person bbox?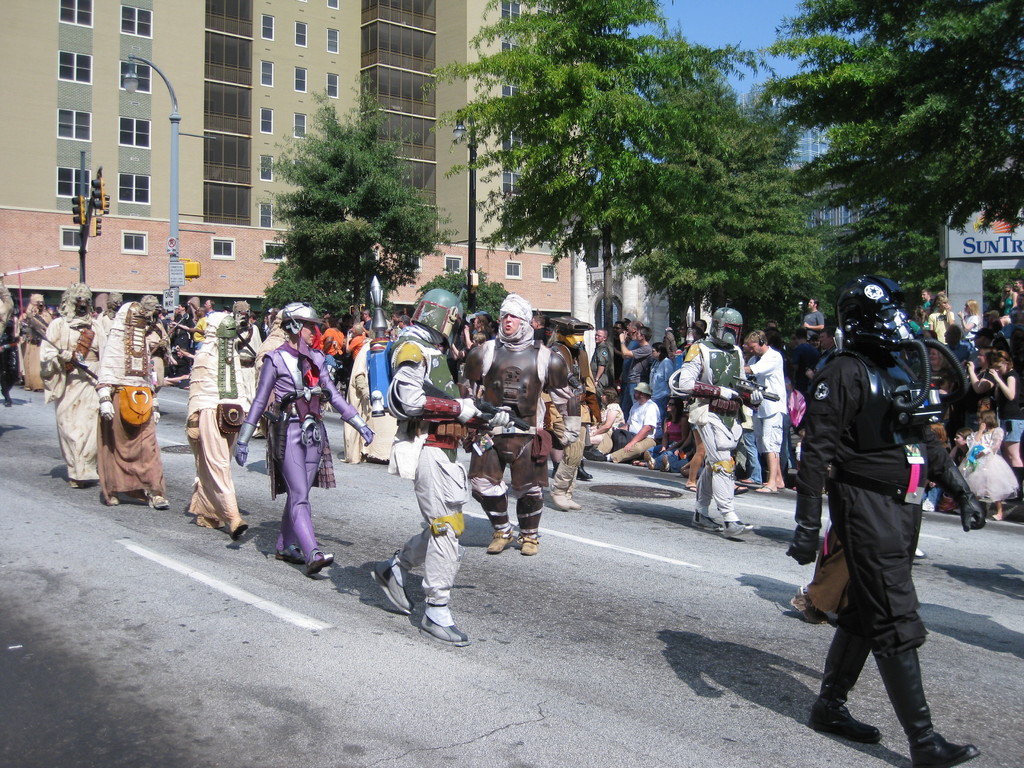
locate(790, 255, 970, 767)
